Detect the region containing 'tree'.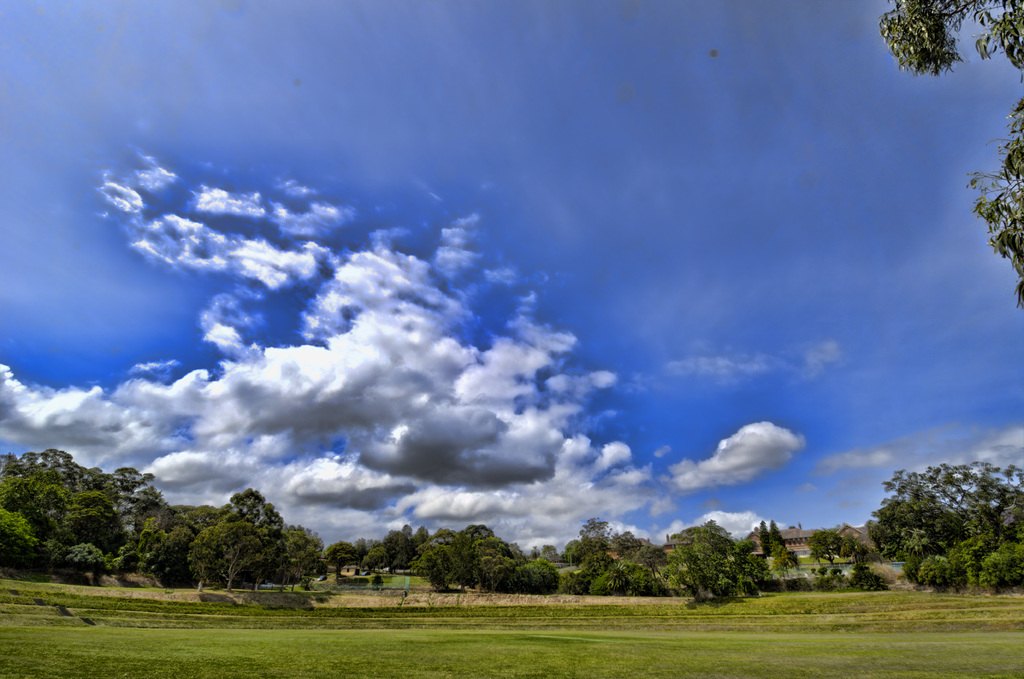
978/538/1023/598.
